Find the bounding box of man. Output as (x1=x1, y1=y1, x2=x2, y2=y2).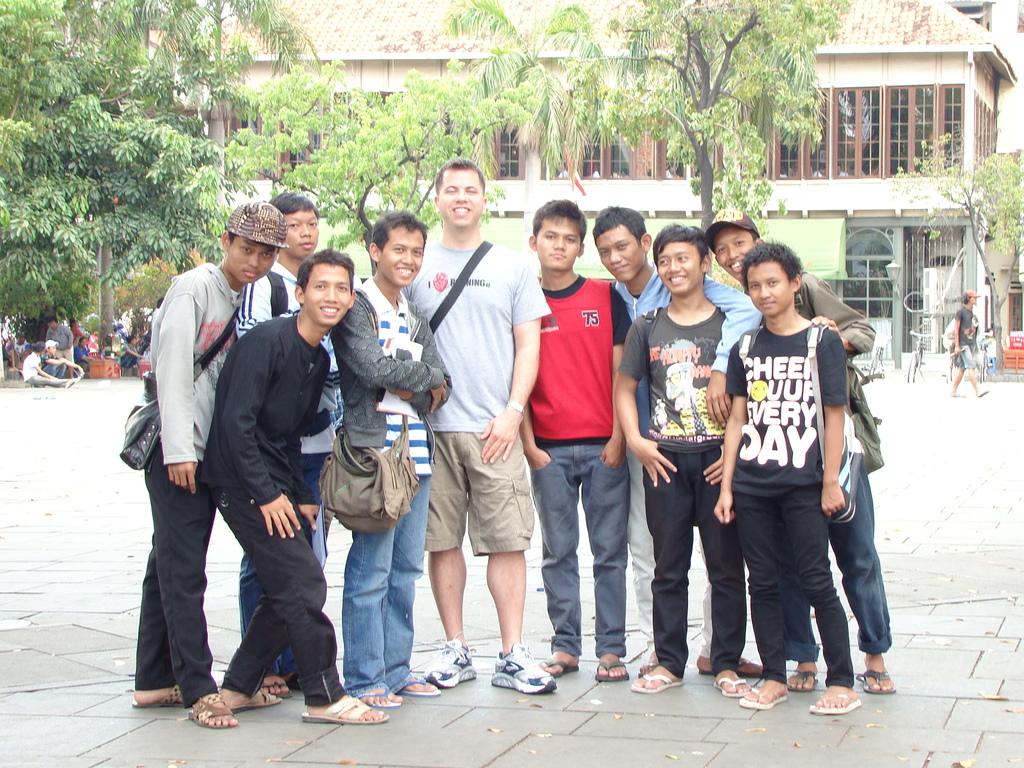
(x1=70, y1=316, x2=82, y2=343).
